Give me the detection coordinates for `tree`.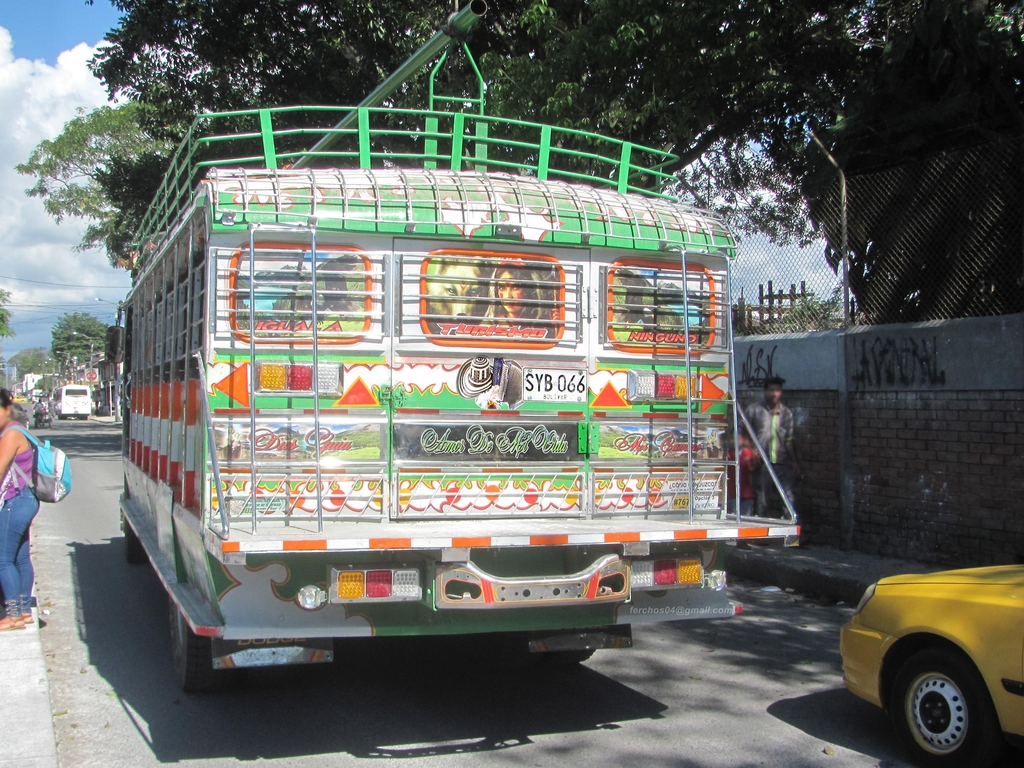
x1=12 y1=92 x2=173 y2=276.
